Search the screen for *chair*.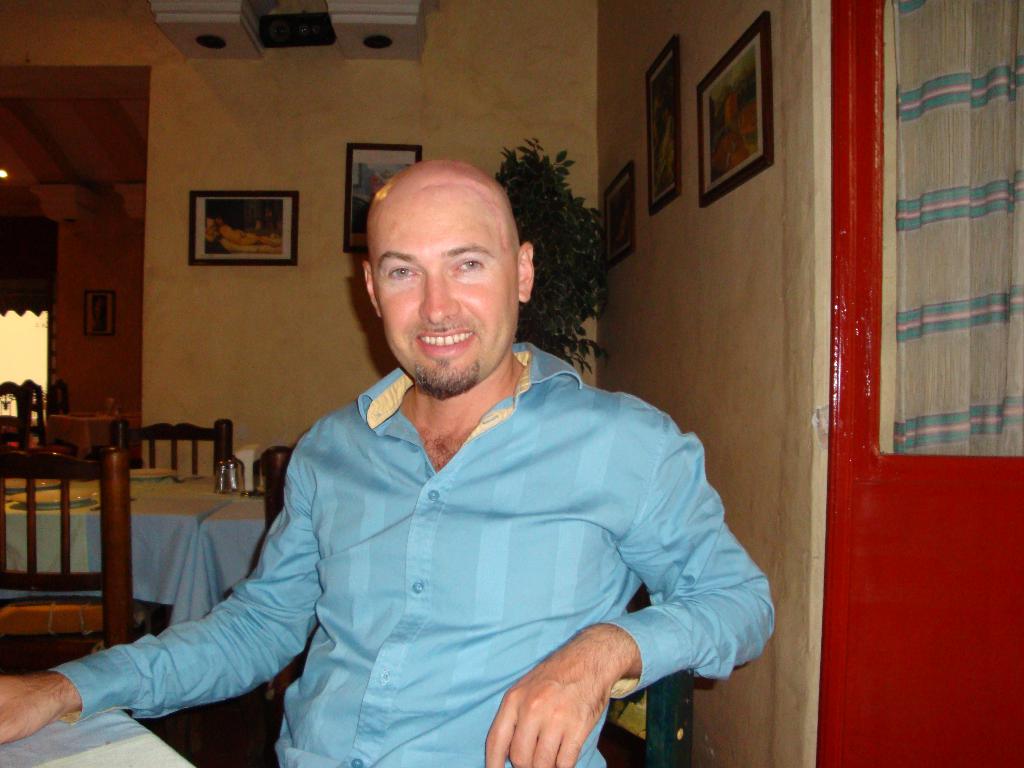
Found at (x1=0, y1=410, x2=146, y2=649).
